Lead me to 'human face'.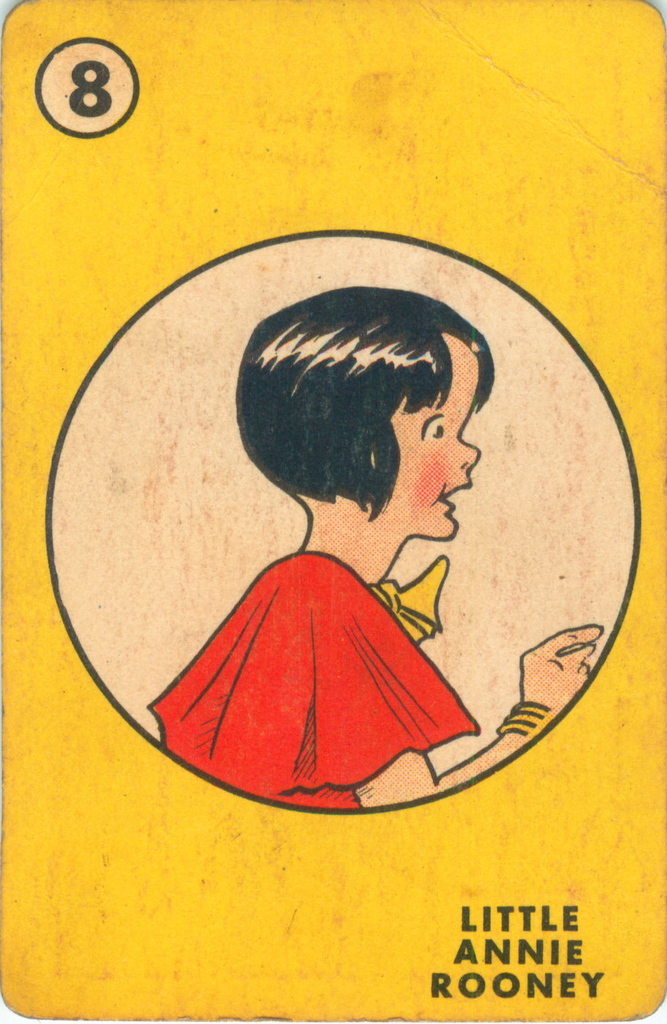
Lead to <region>389, 353, 479, 538</region>.
